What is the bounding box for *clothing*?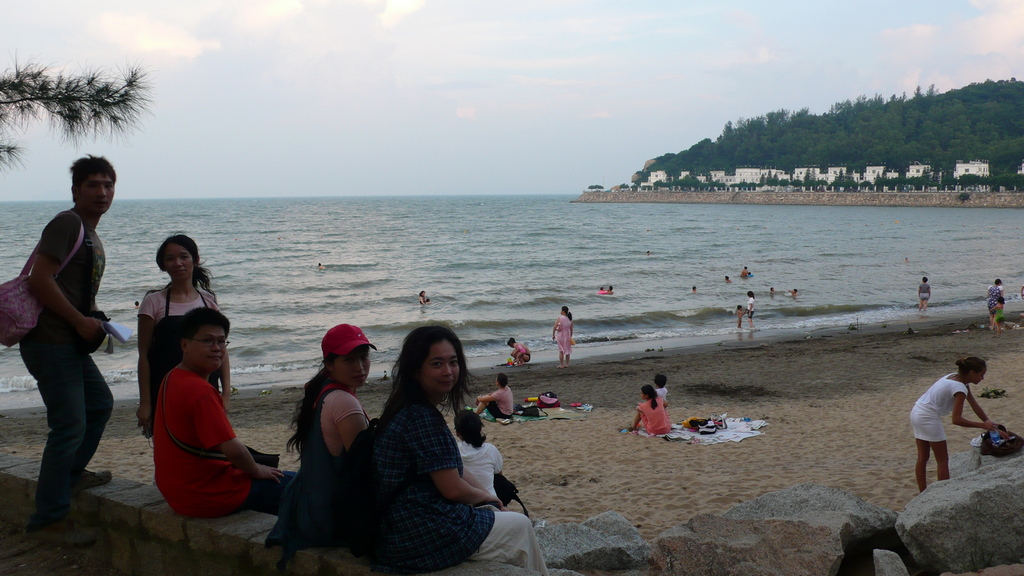
bbox=(489, 385, 516, 421).
